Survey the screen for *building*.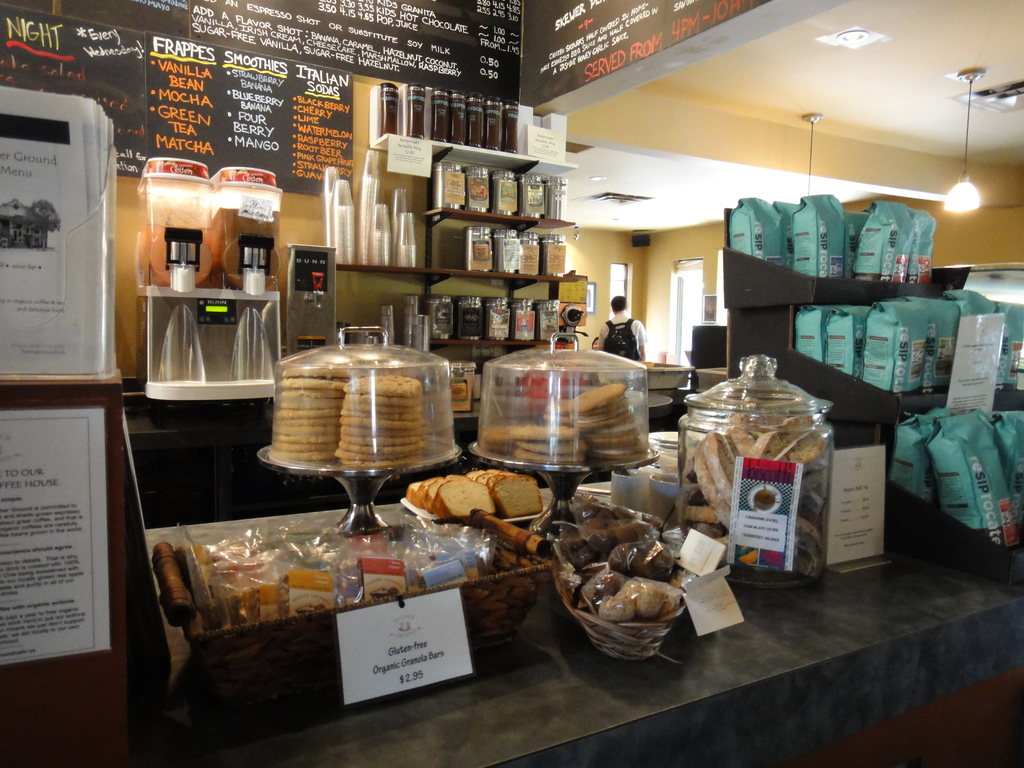
Survey found: l=0, t=0, r=1022, b=767.
